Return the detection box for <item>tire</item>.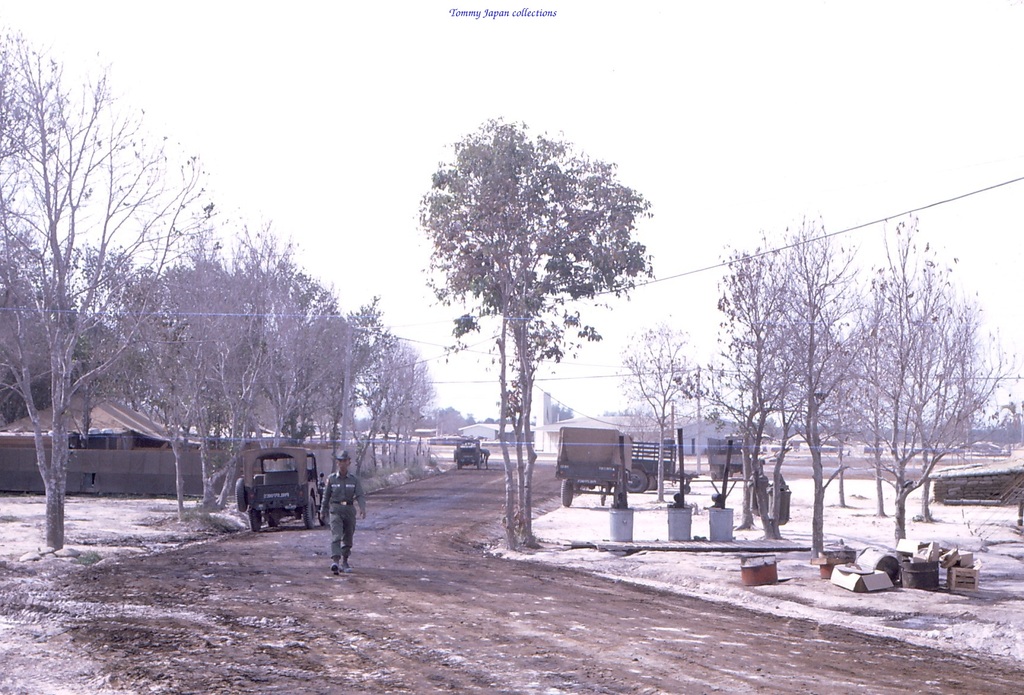
box(627, 467, 647, 492).
